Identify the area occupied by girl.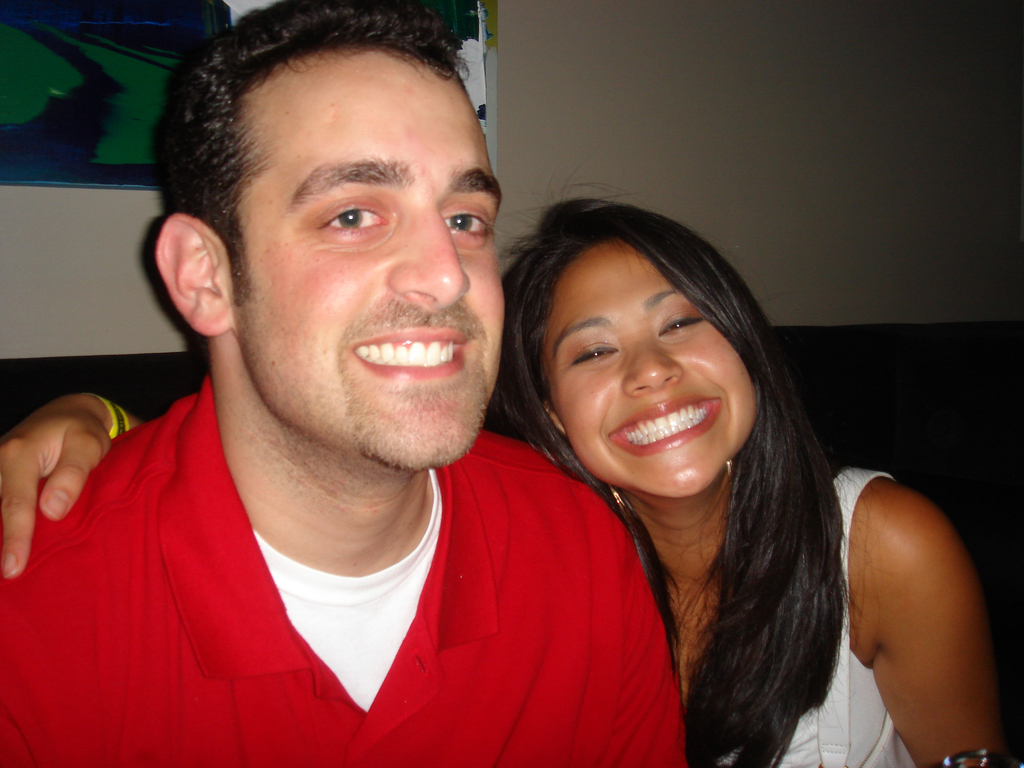
Area: [left=0, top=196, right=1010, bottom=767].
